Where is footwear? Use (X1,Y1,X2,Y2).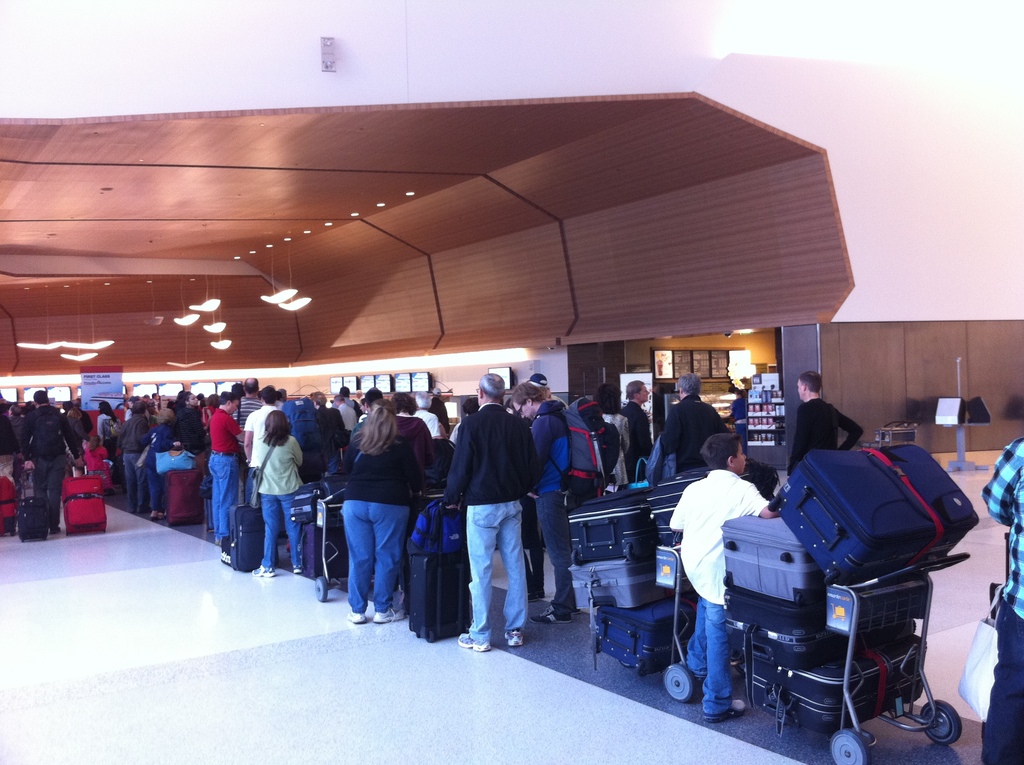
(253,567,276,578).
